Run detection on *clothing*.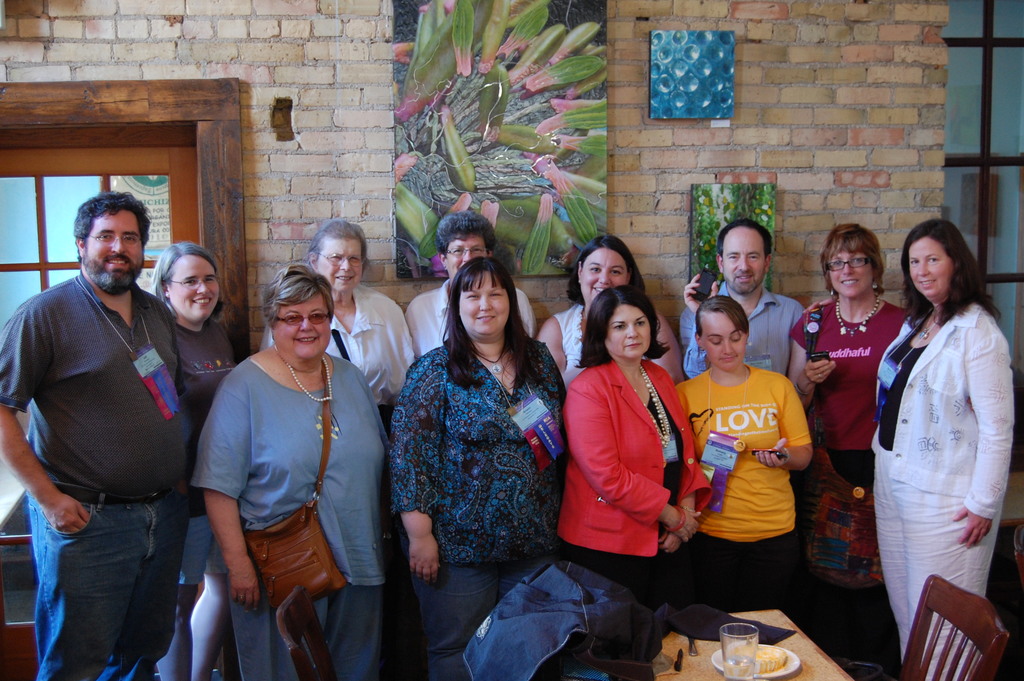
Result: locate(168, 314, 230, 597).
